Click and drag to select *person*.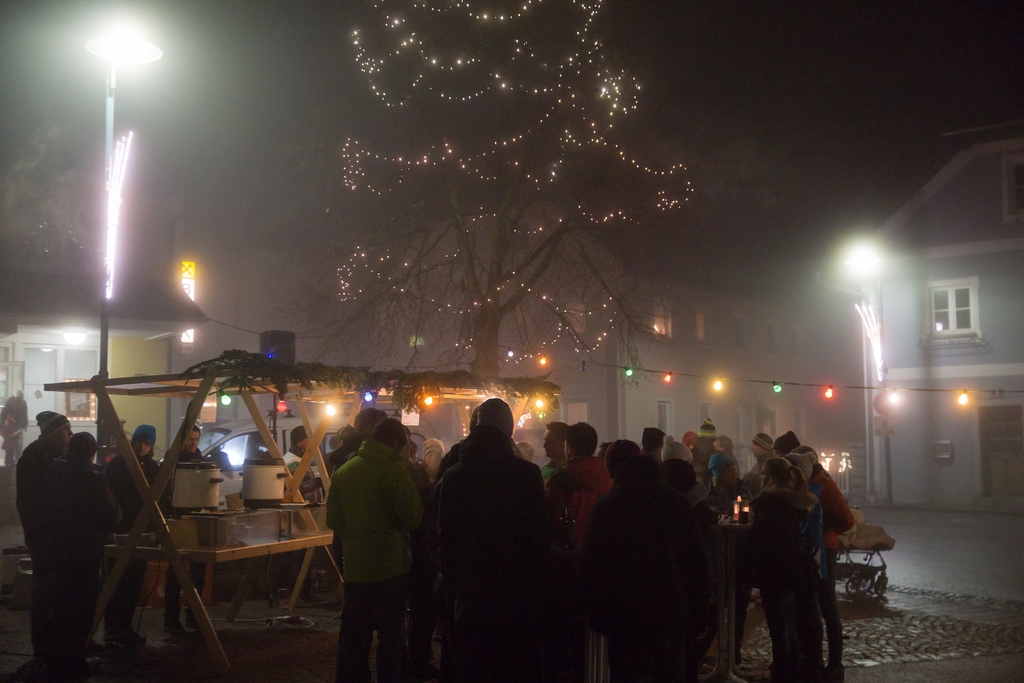
Selection: [x1=696, y1=420, x2=724, y2=482].
